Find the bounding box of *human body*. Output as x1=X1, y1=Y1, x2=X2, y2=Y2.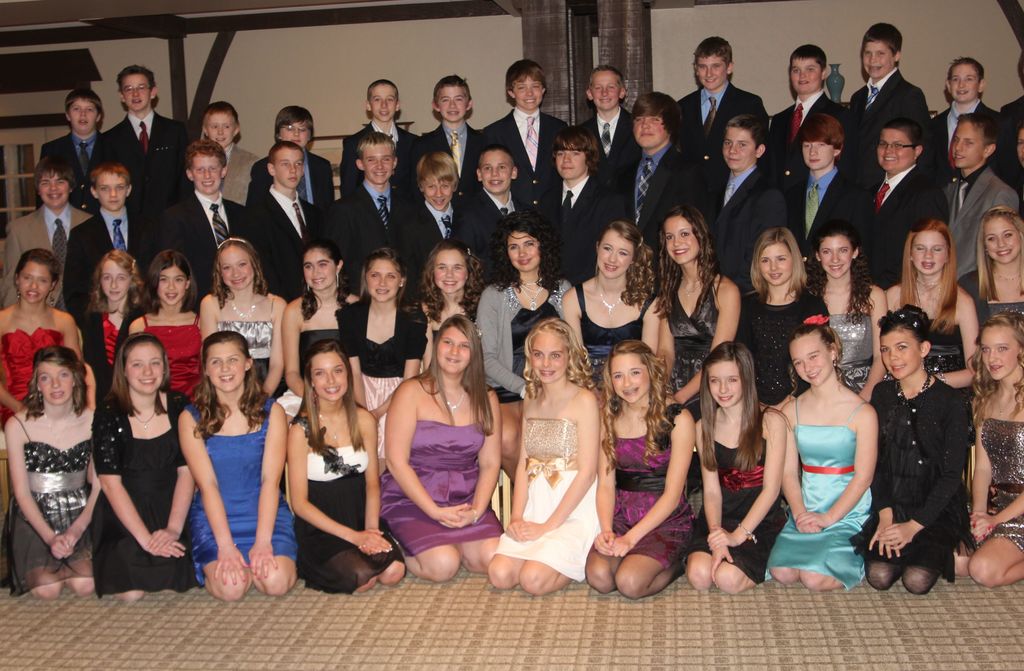
x1=491, y1=323, x2=598, y2=597.
